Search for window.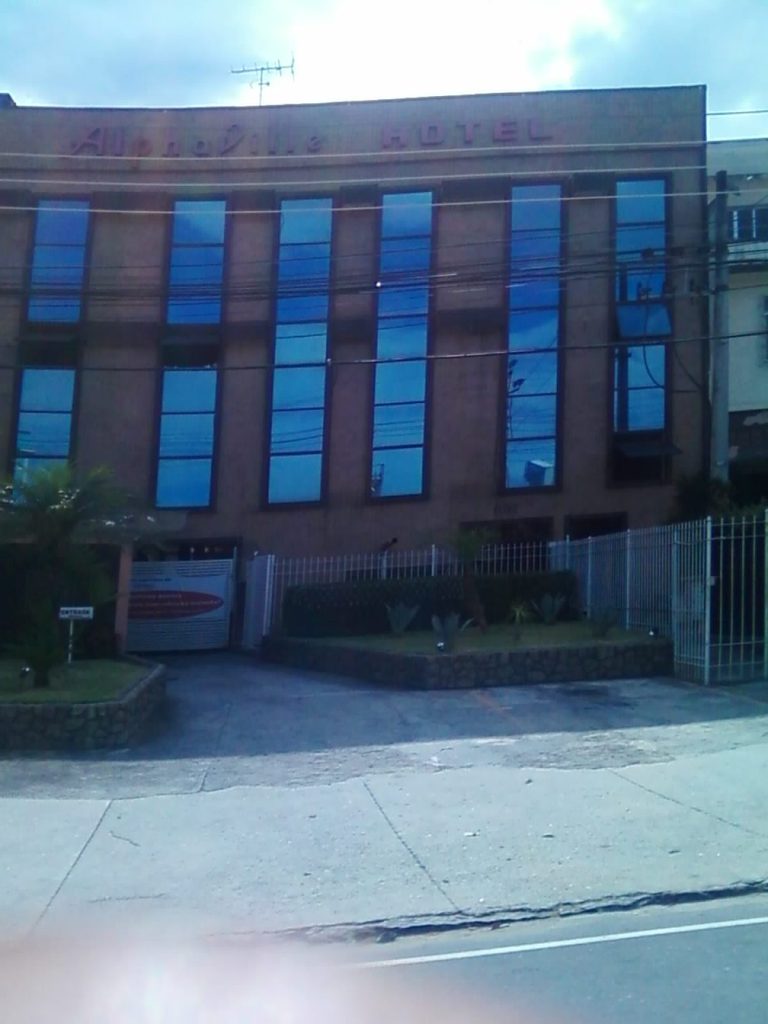
Found at l=154, t=193, r=226, b=323.
